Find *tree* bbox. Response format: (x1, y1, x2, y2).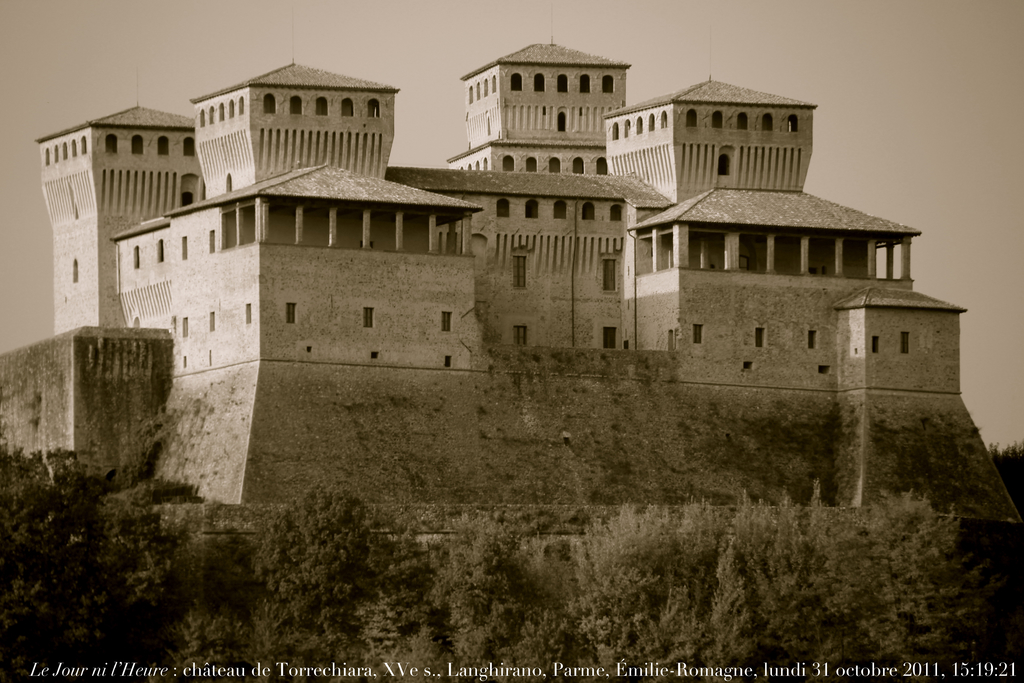
(458, 534, 580, 674).
